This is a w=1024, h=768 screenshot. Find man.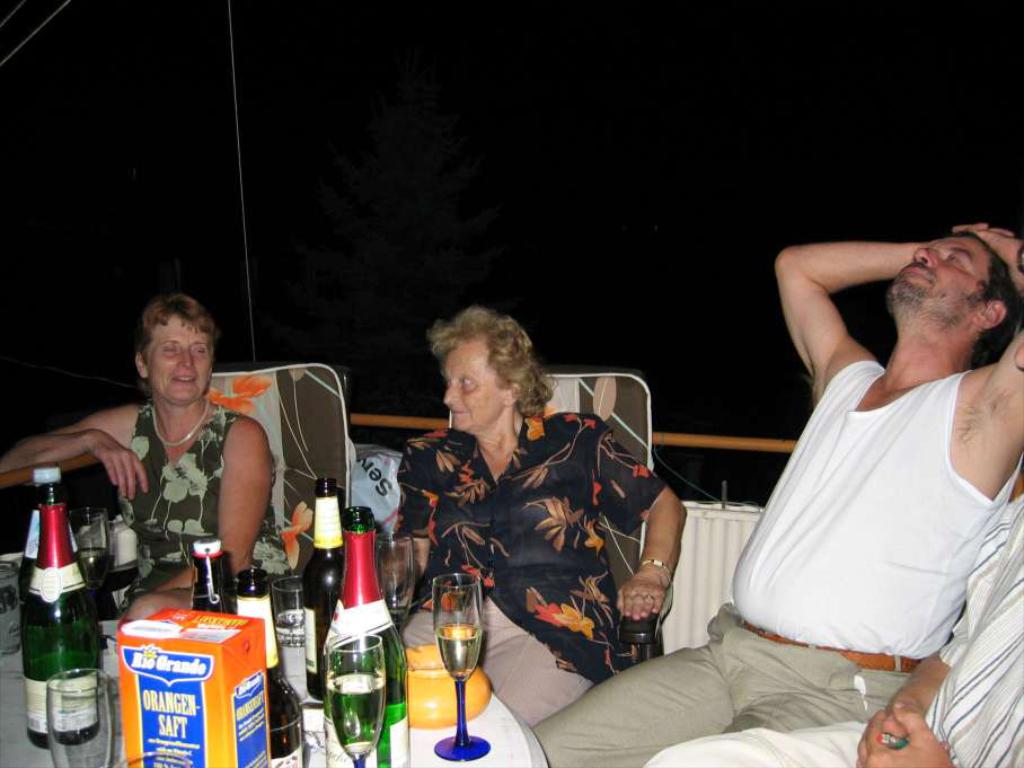
Bounding box: <box>641,241,1023,767</box>.
